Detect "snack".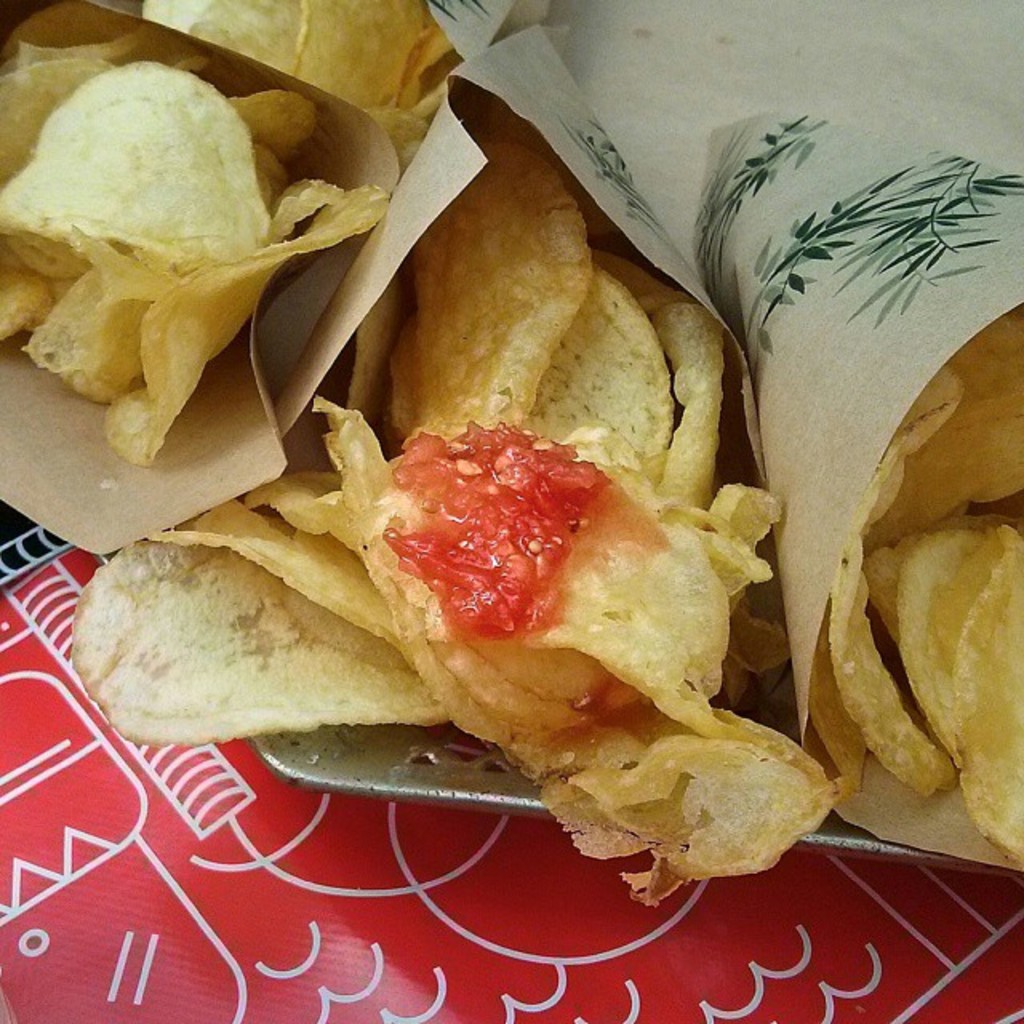
Detected at <box>829,307,1022,862</box>.
